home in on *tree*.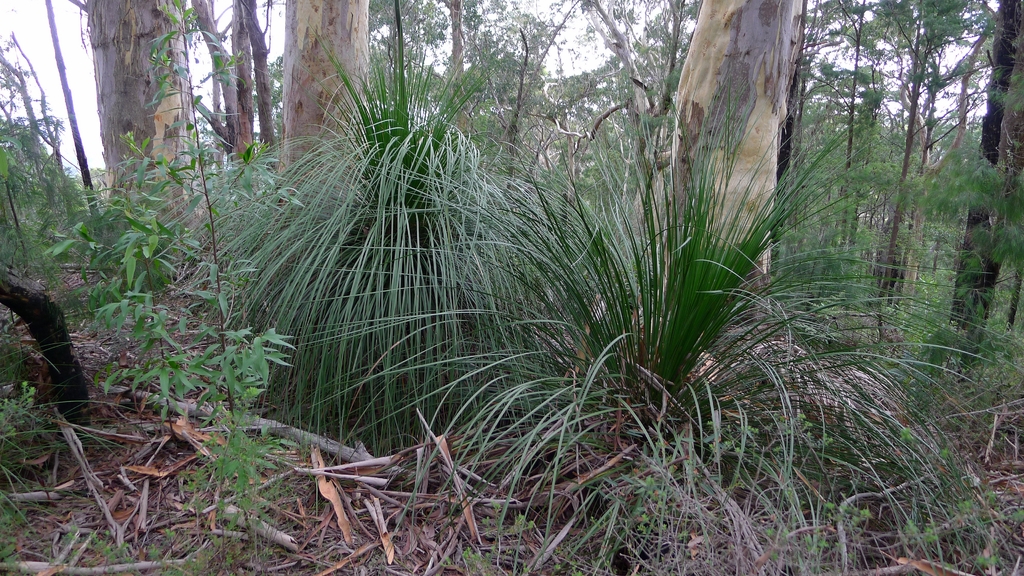
Homed in at crop(268, 0, 383, 298).
